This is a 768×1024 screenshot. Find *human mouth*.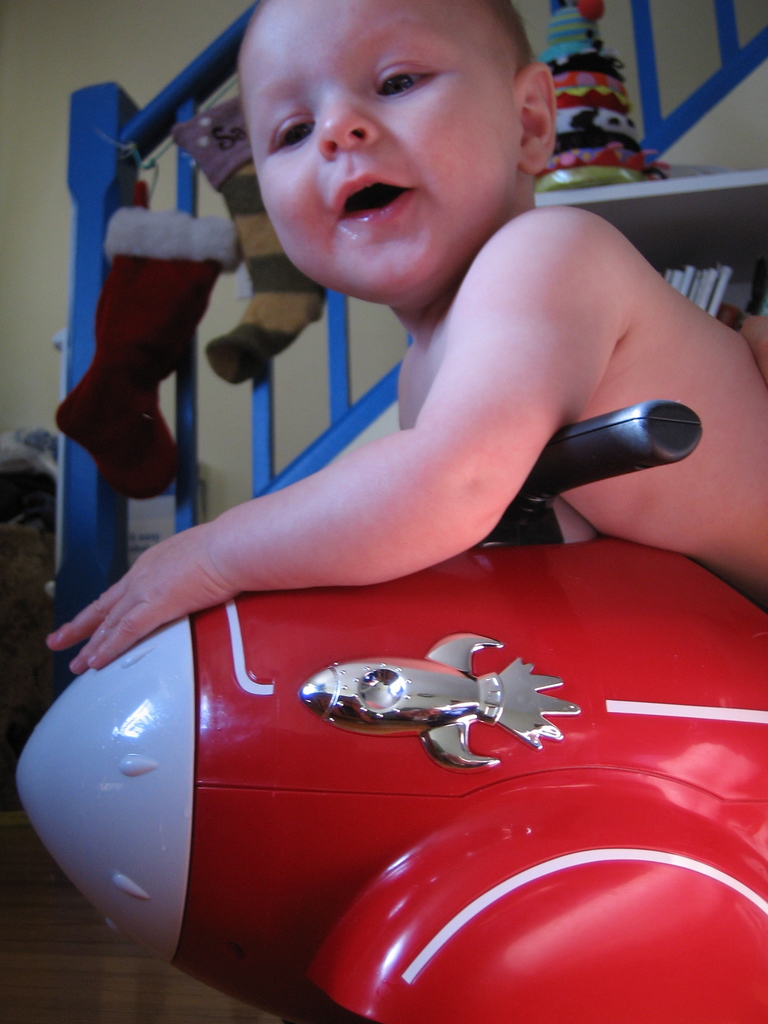
Bounding box: region(332, 168, 417, 224).
